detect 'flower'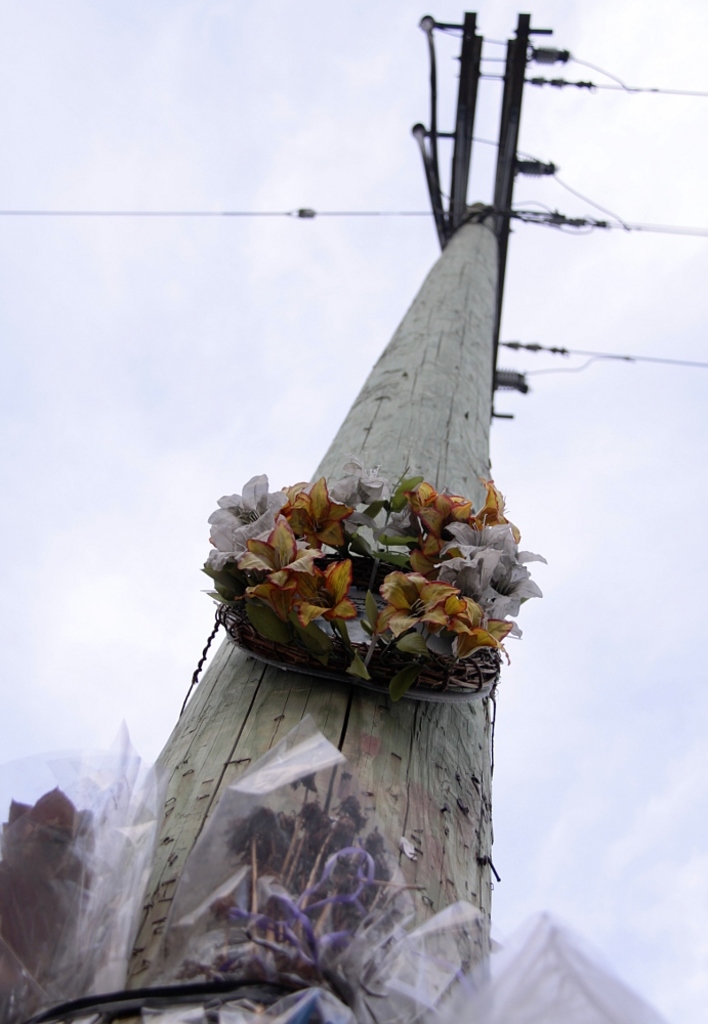
(left=438, top=523, right=508, bottom=559)
